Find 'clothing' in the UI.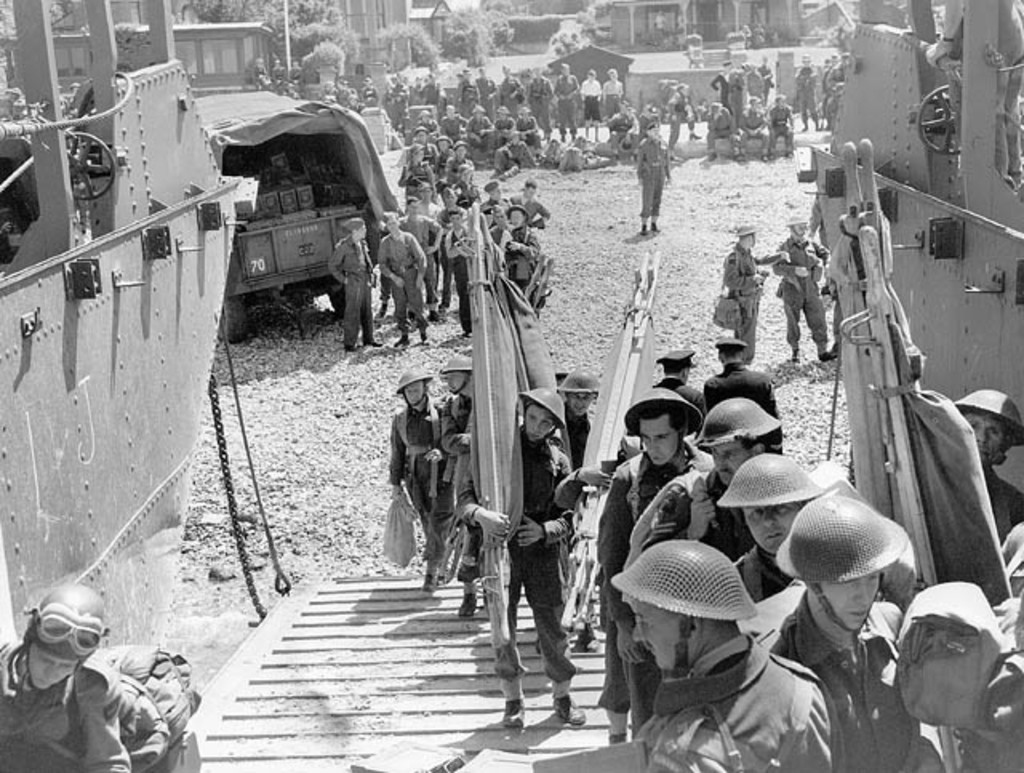
UI element at <bbox>402, 208, 453, 302</bbox>.
